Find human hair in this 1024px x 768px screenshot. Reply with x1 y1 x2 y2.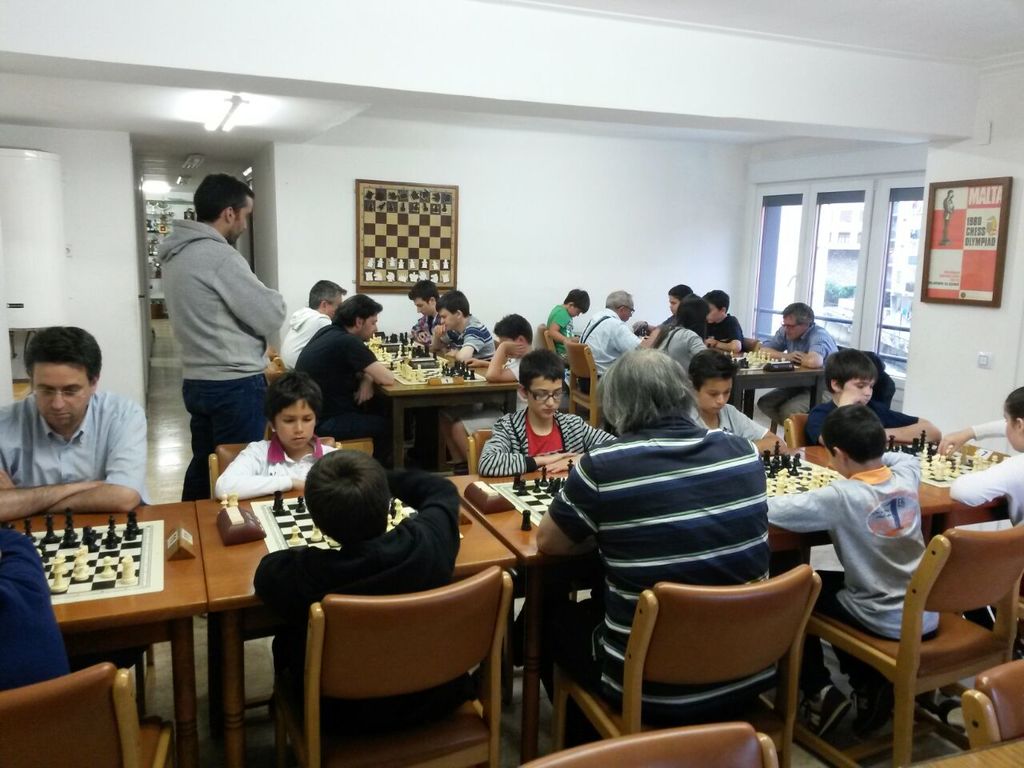
26 328 99 386.
